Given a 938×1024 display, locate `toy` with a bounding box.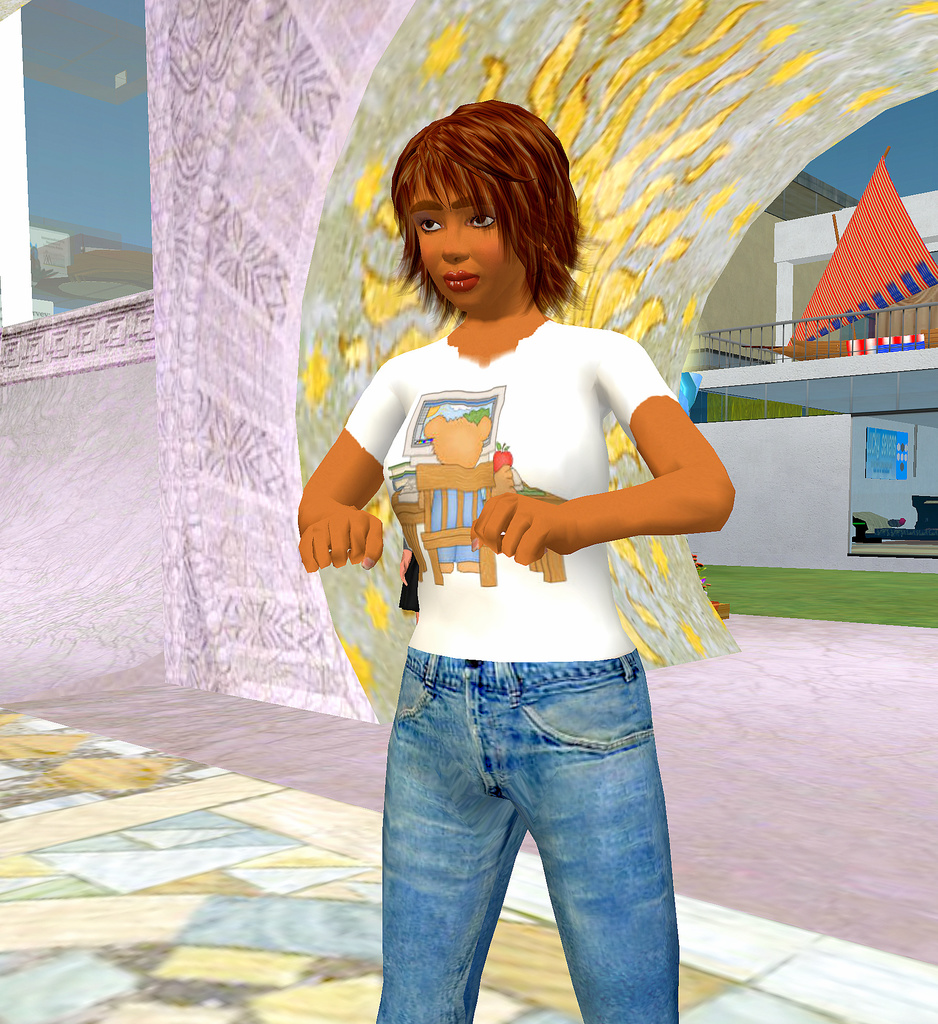
Located: rect(298, 97, 734, 1023).
